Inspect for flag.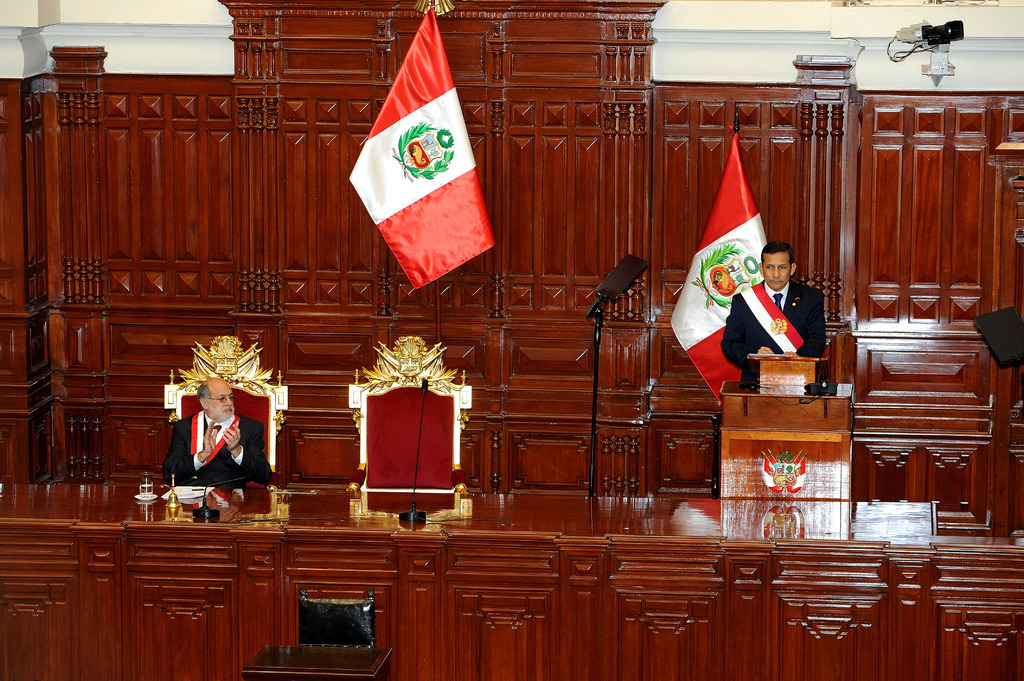
Inspection: bbox(738, 284, 807, 359).
